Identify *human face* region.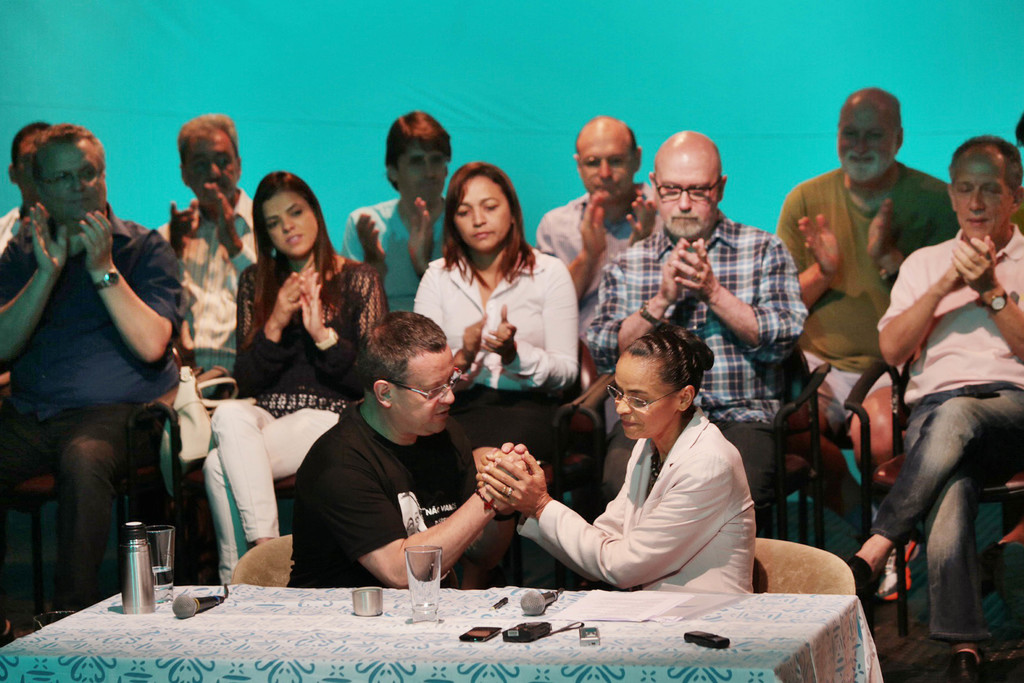
Region: left=189, top=132, right=235, bottom=195.
